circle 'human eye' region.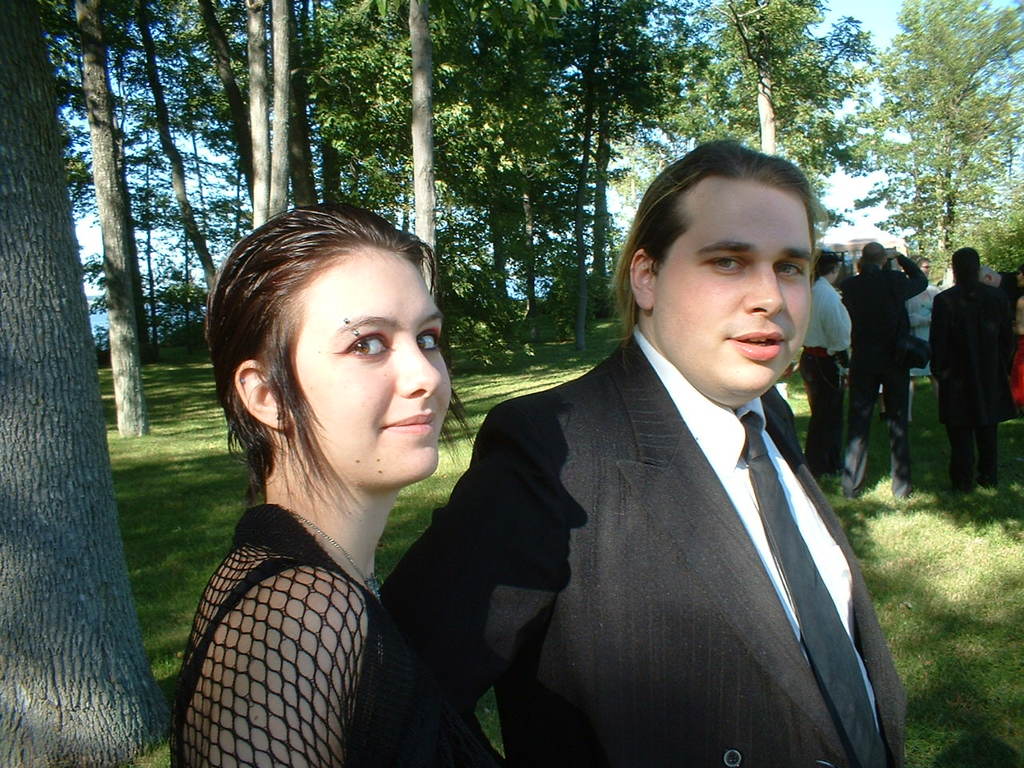
Region: 706 251 749 279.
